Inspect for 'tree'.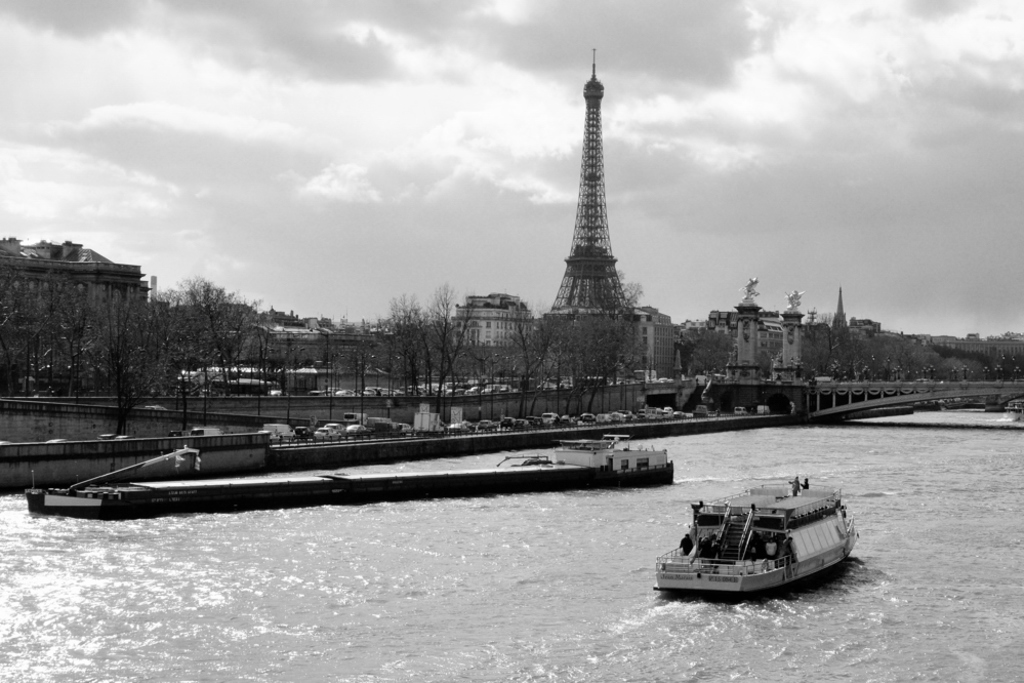
Inspection: bbox(159, 275, 264, 372).
